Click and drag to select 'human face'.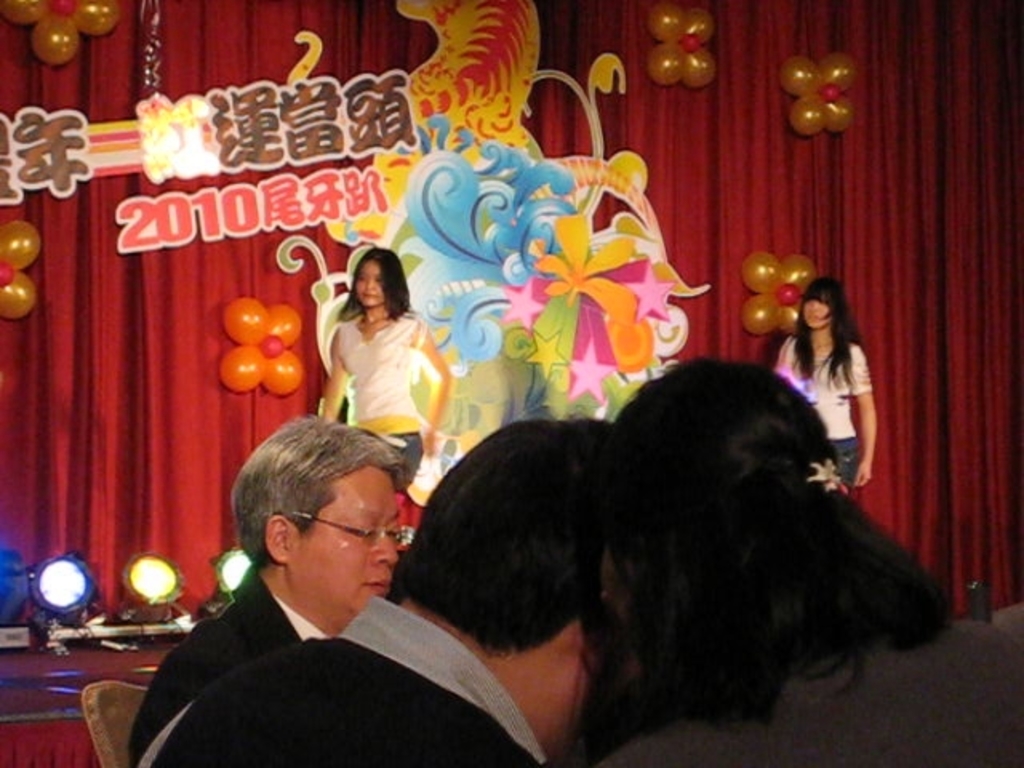
Selection: 294,469,398,613.
